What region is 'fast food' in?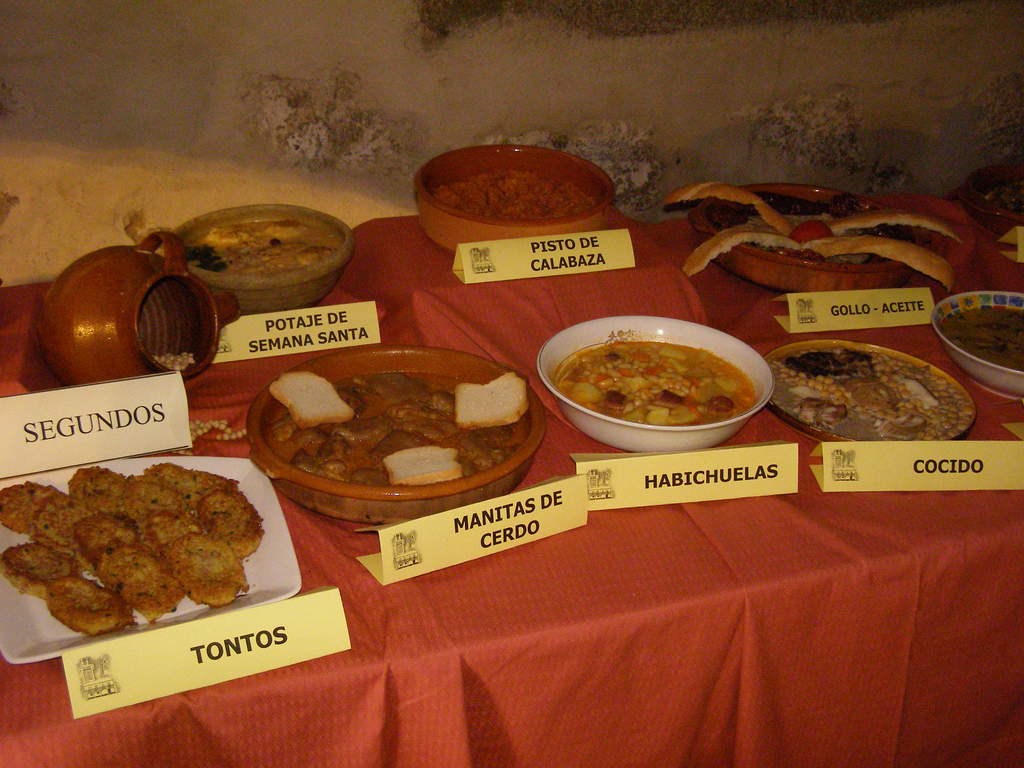
box(664, 189, 961, 298).
